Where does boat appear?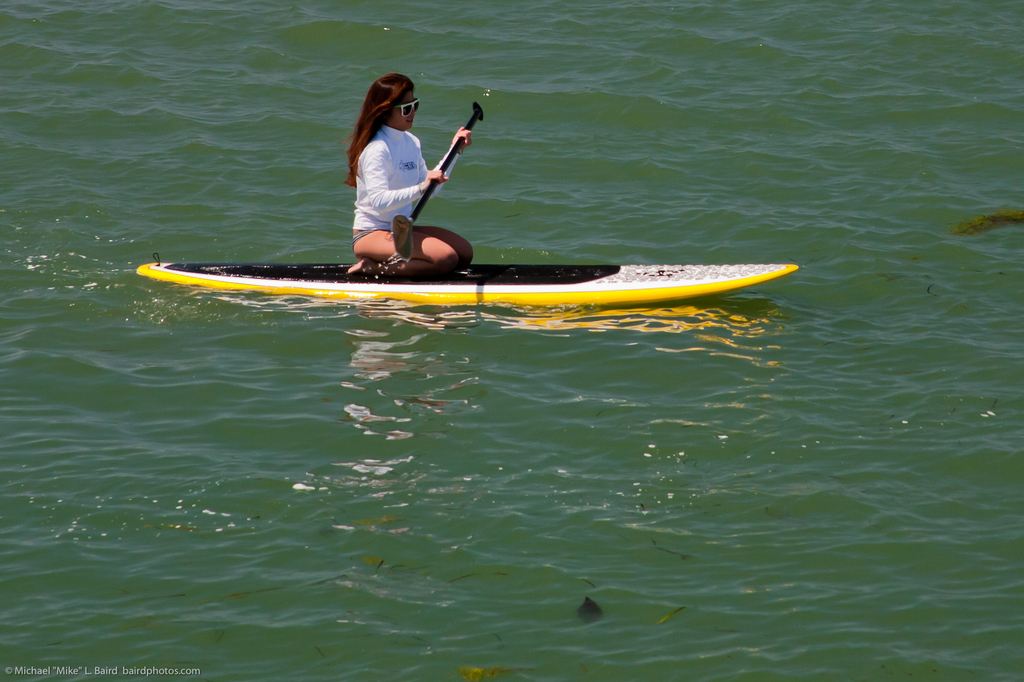
Appears at x1=134 y1=255 x2=796 y2=306.
